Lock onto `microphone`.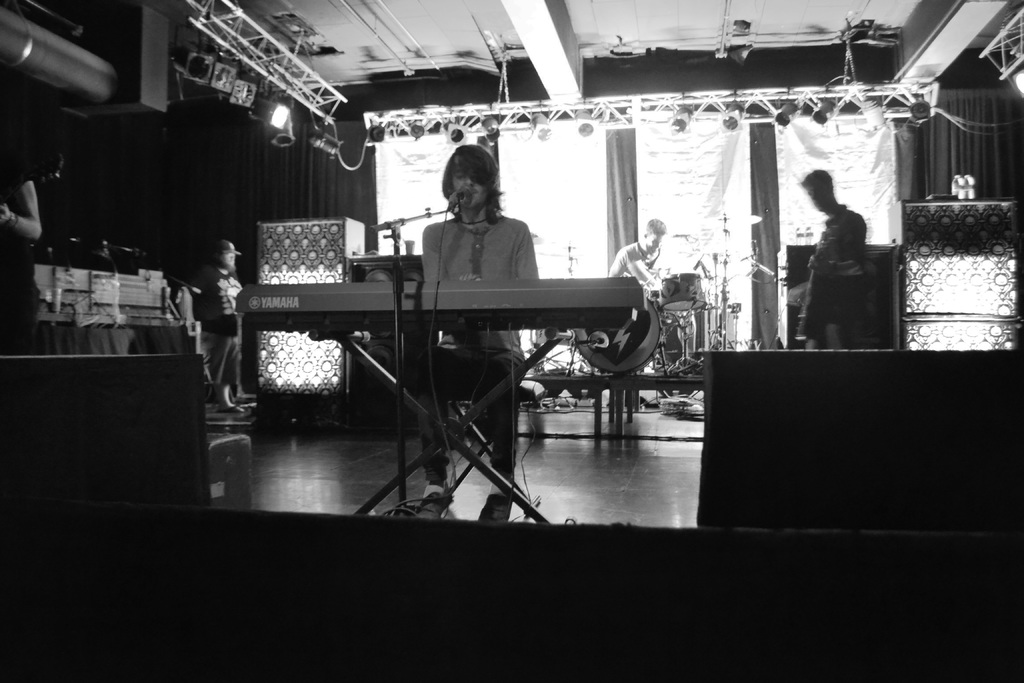
Locked: pyautogui.locateOnScreen(458, 181, 474, 207).
